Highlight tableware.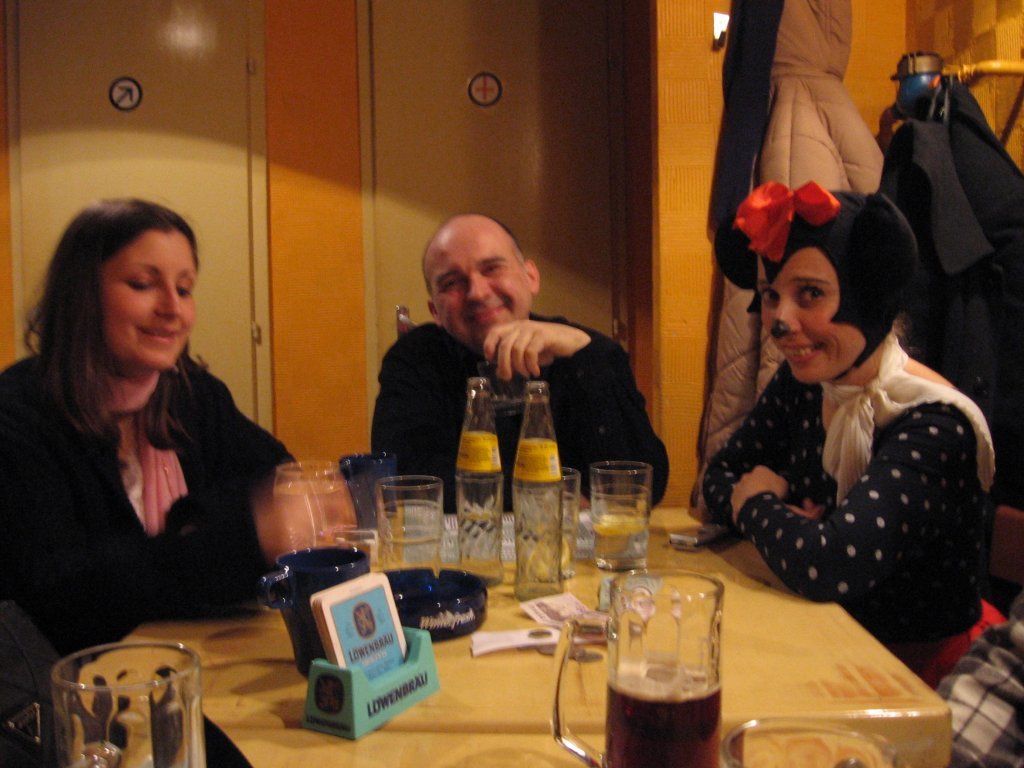
Highlighted region: x1=548, y1=459, x2=579, y2=548.
